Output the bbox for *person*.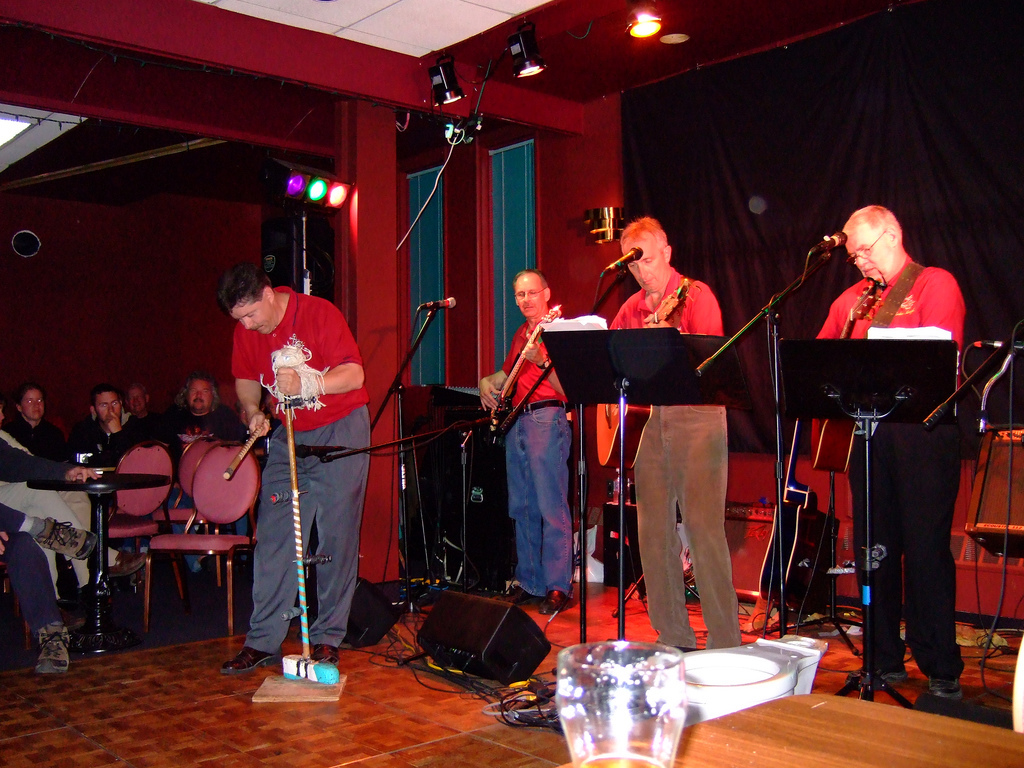
bbox=(162, 370, 242, 582).
